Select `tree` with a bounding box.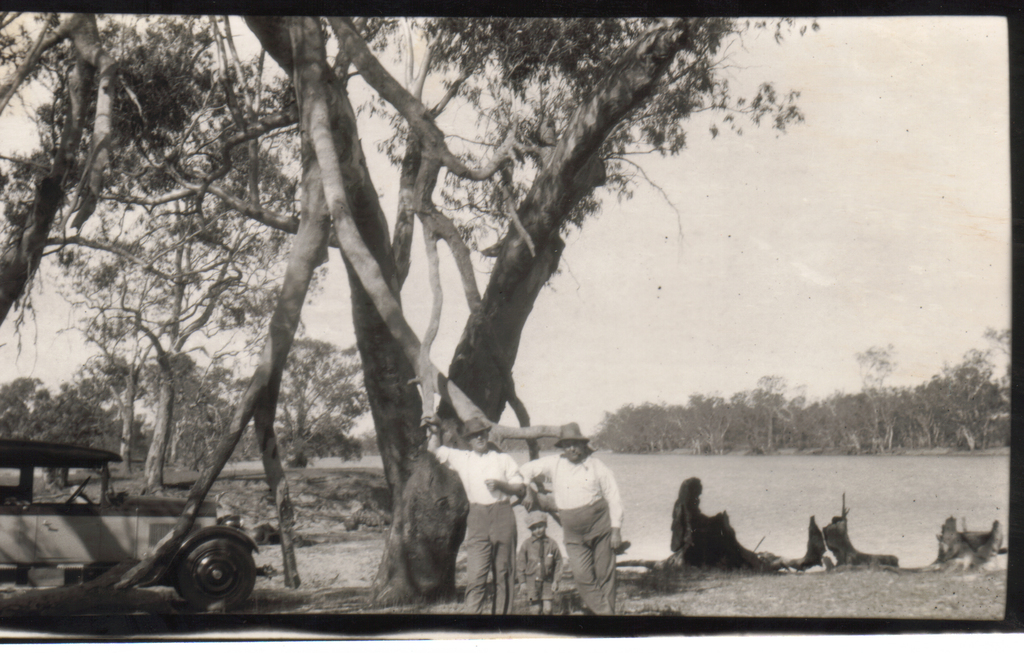
33,9,835,588.
